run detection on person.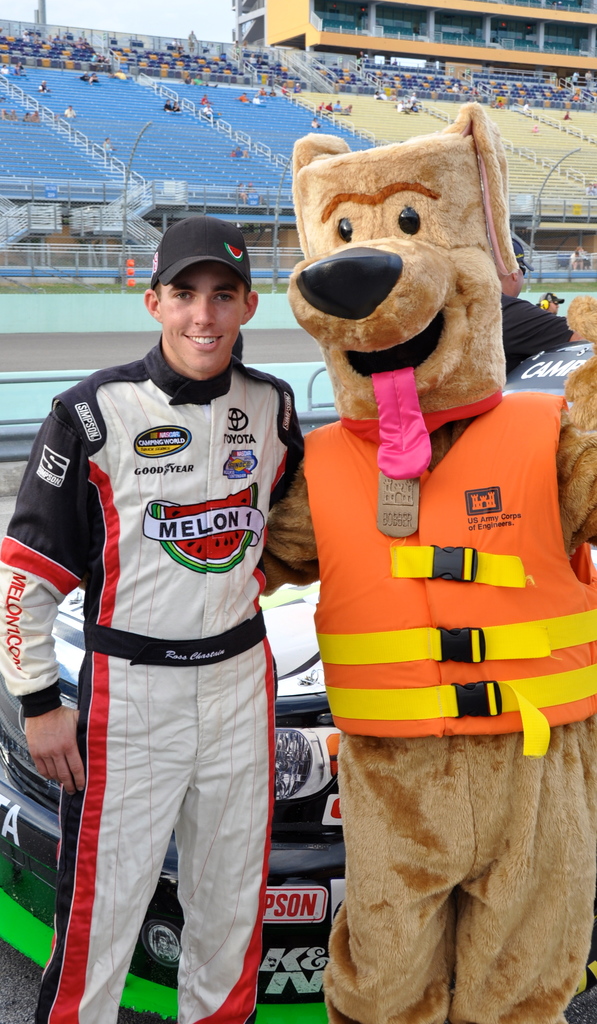
Result: BBox(79, 68, 89, 84).
